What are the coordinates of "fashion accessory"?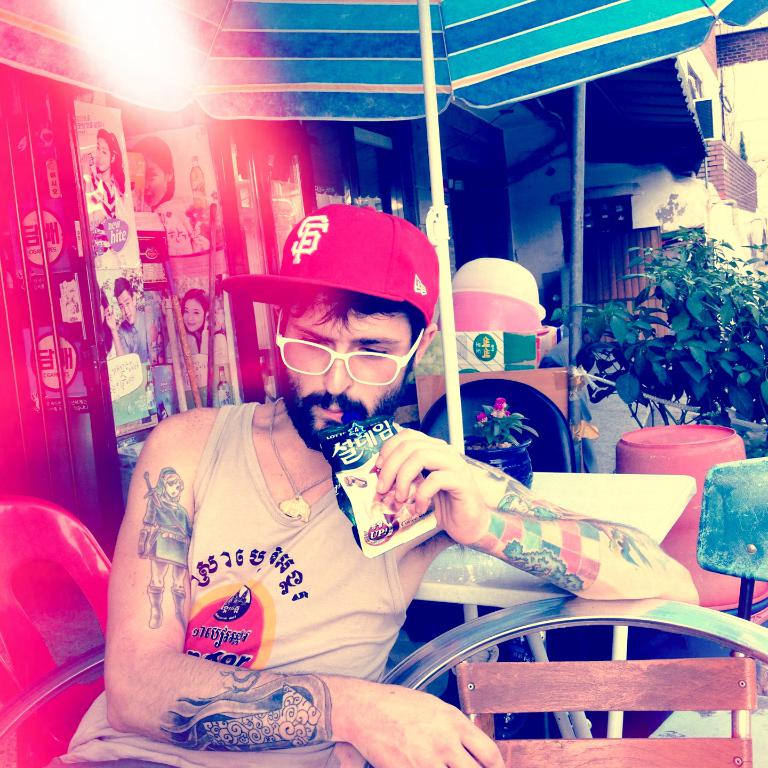
{"left": 274, "top": 393, "right": 337, "bottom": 524}.
